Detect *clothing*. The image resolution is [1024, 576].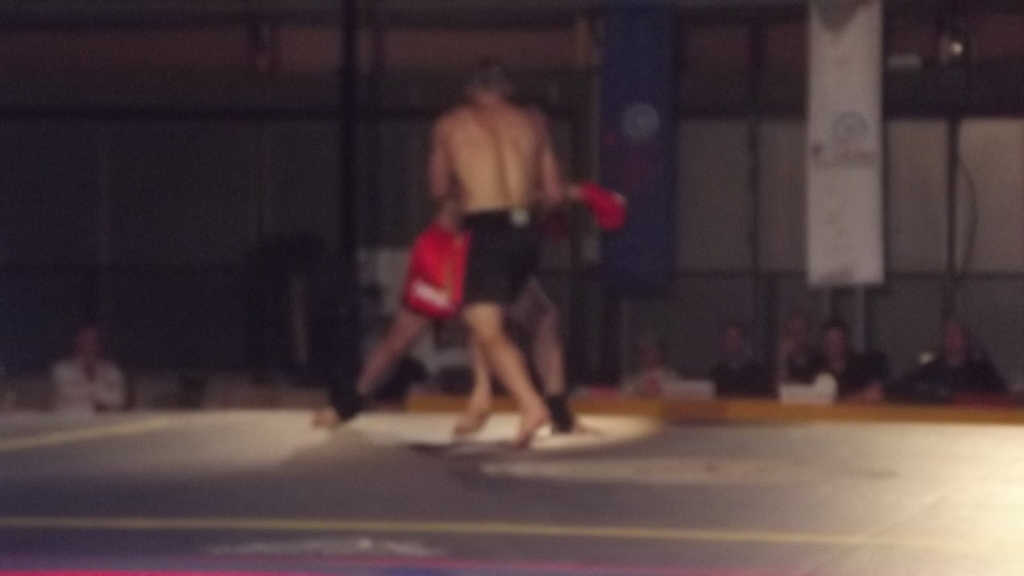
465/204/543/296.
